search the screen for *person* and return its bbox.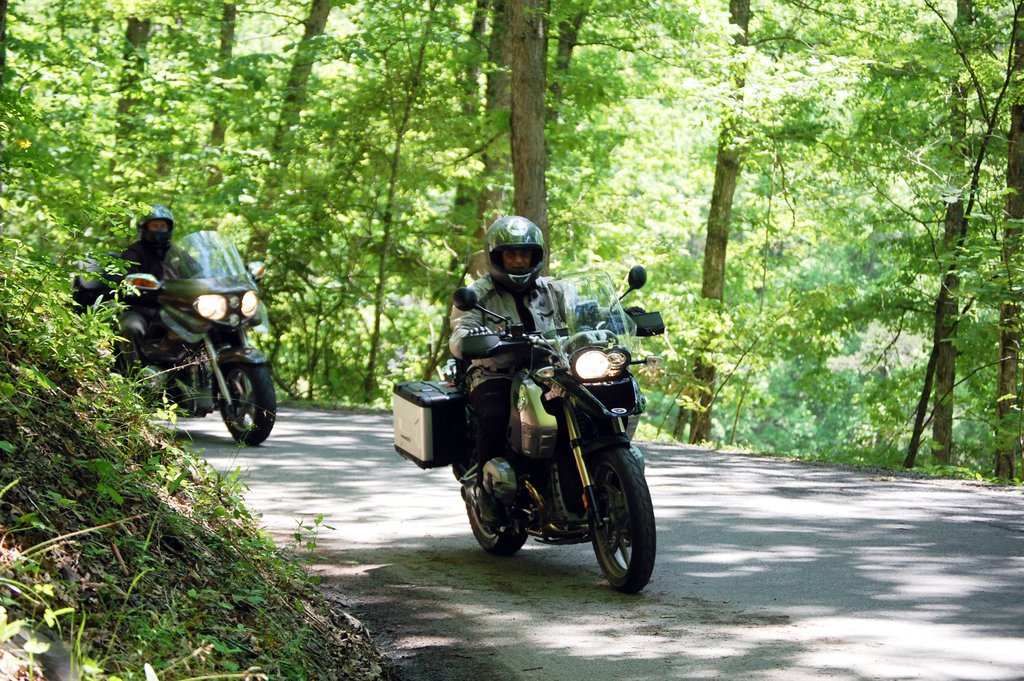
Found: (left=51, top=197, right=203, bottom=395).
